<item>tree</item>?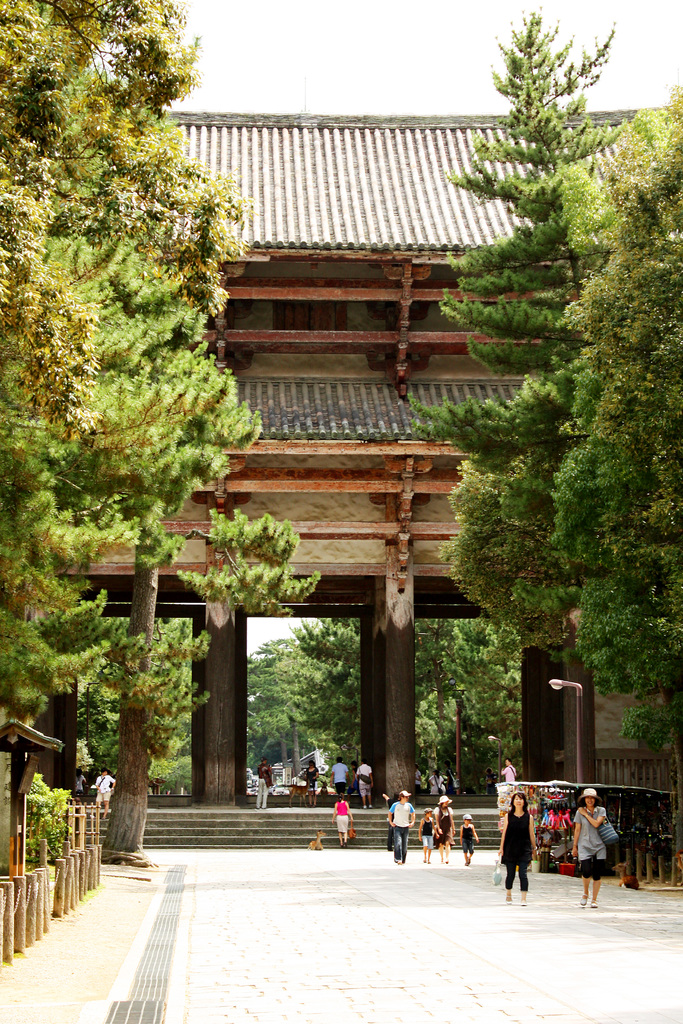
bbox=(15, 0, 322, 861)
